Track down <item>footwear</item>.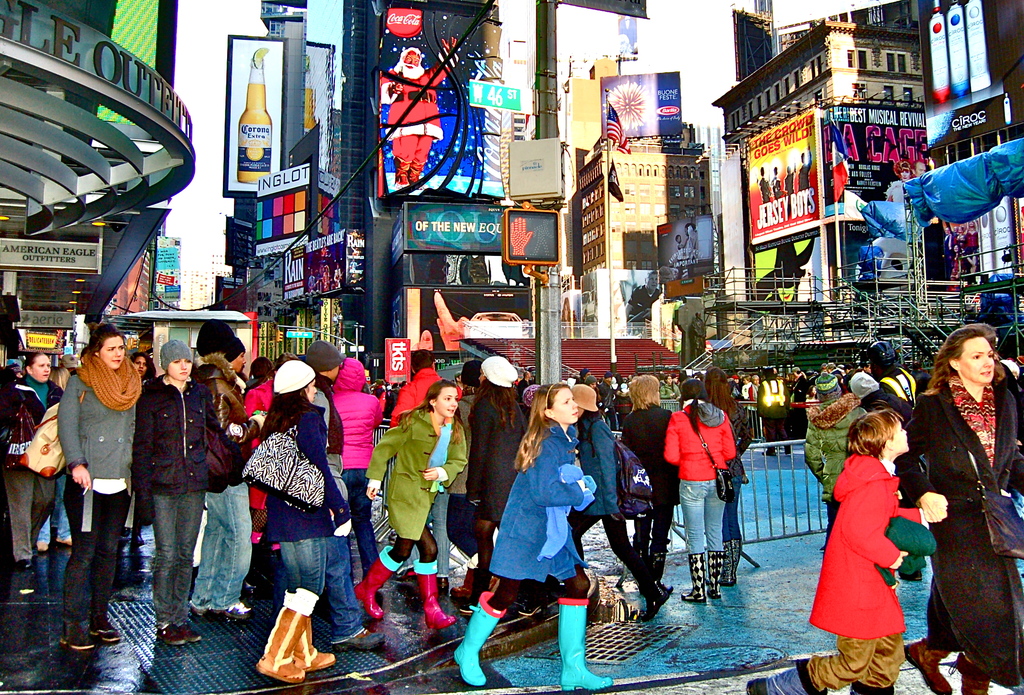
Tracked to <region>721, 539, 744, 587</region>.
